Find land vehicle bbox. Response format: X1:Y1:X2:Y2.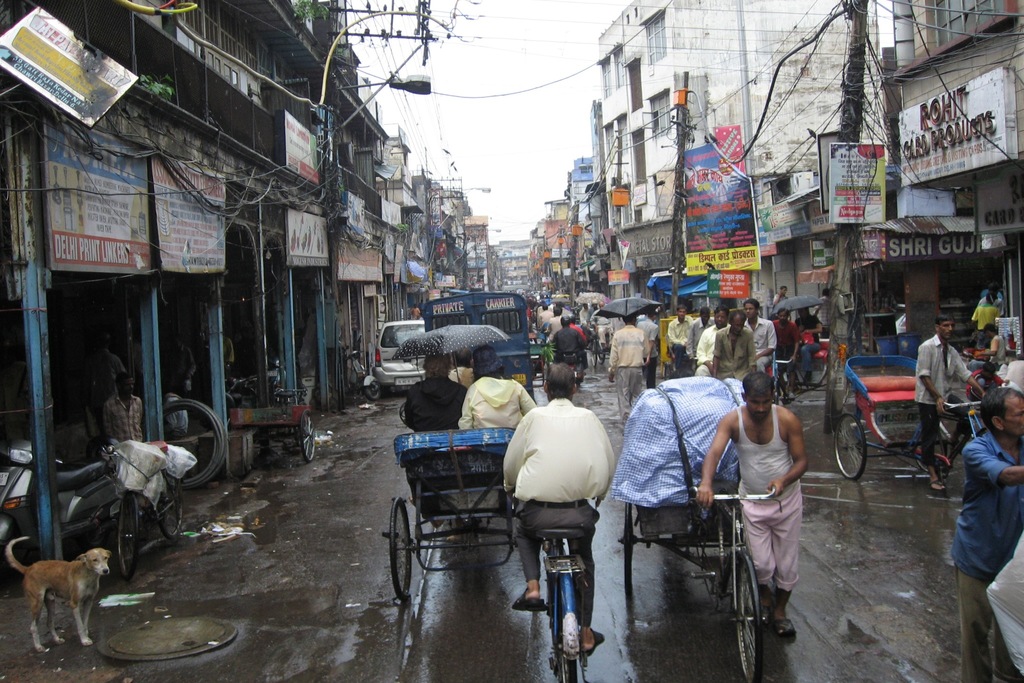
771:338:835:407.
